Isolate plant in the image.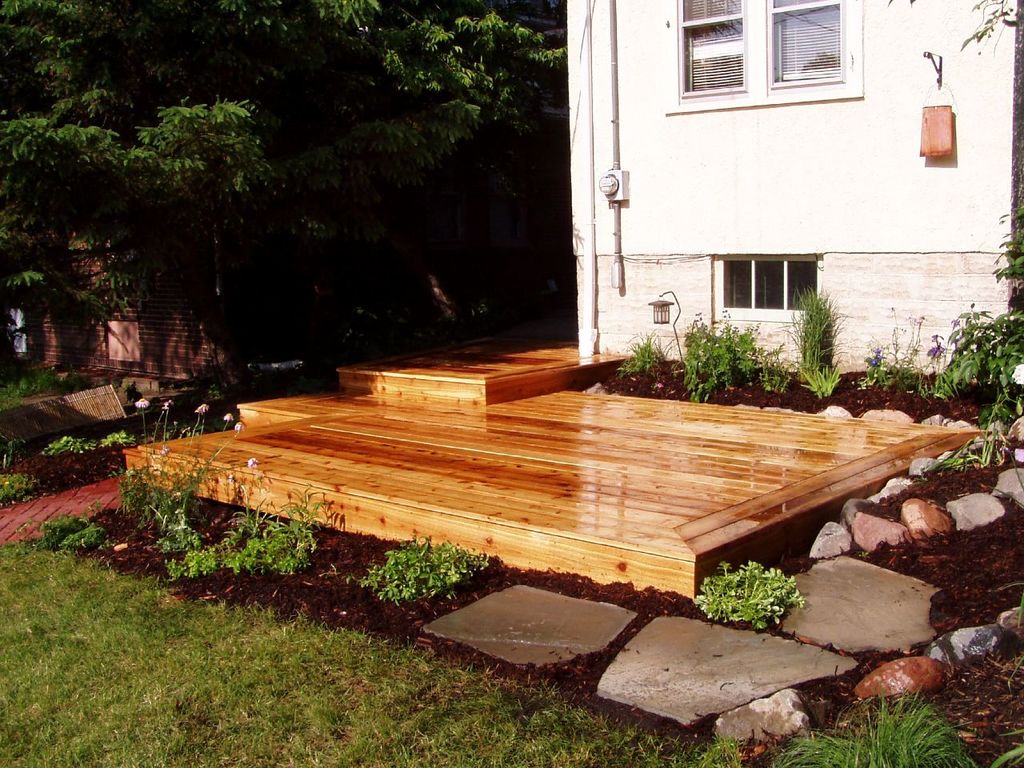
Isolated region: [x1=748, y1=690, x2=986, y2=767].
